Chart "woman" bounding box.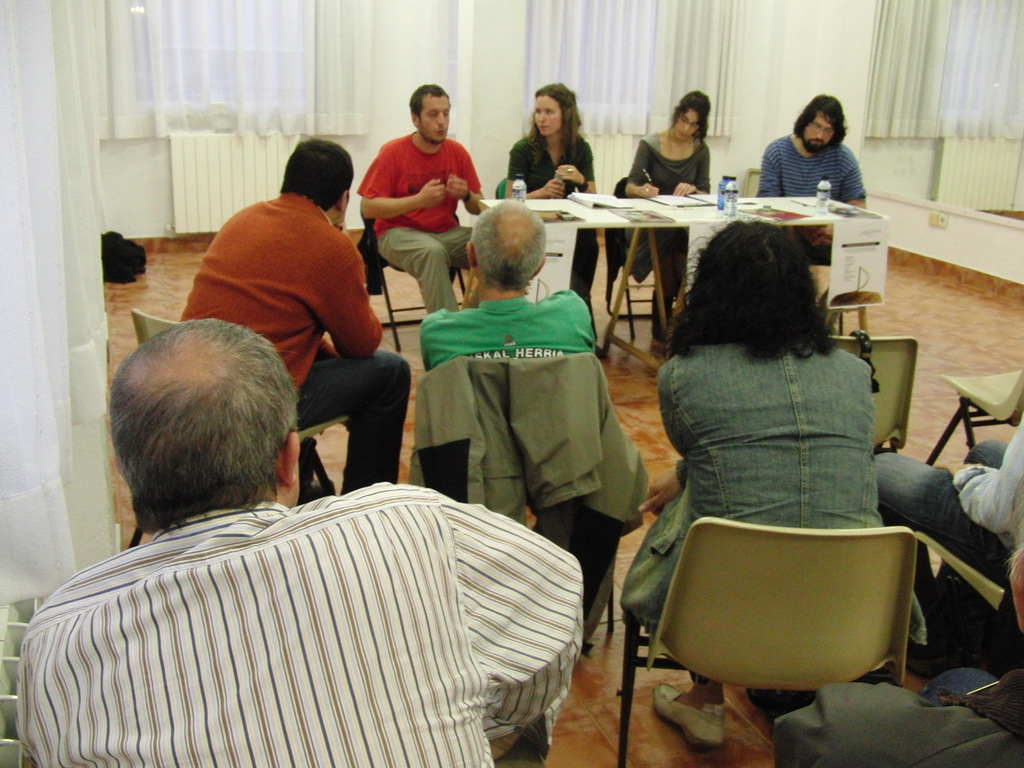
Charted: rect(616, 221, 933, 750).
